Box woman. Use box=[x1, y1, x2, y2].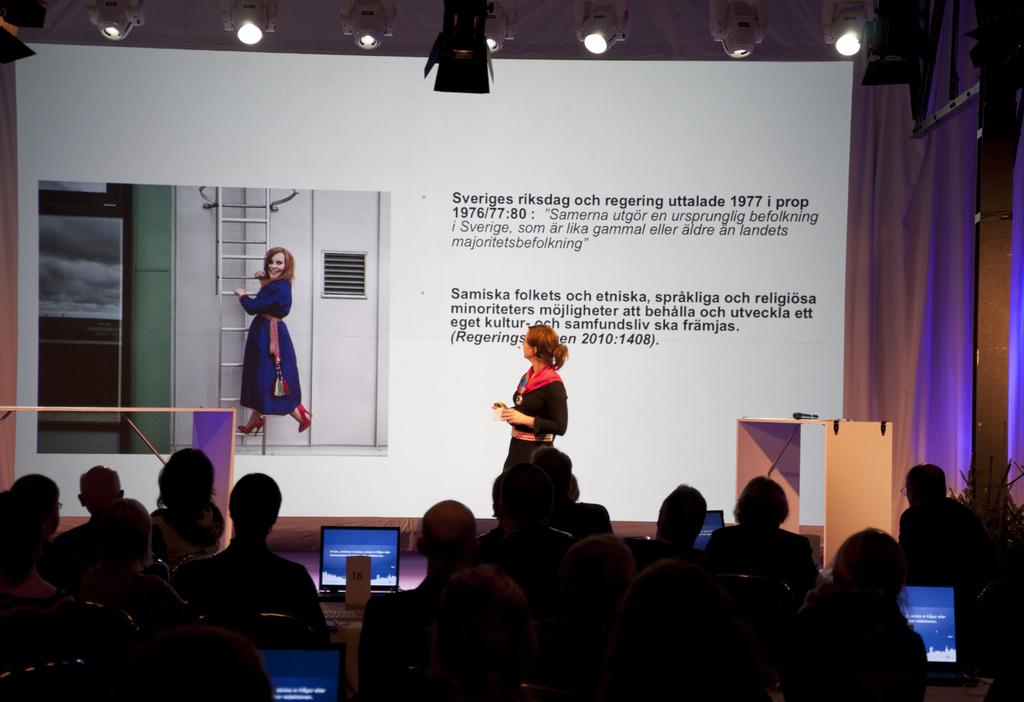
box=[225, 244, 298, 449].
